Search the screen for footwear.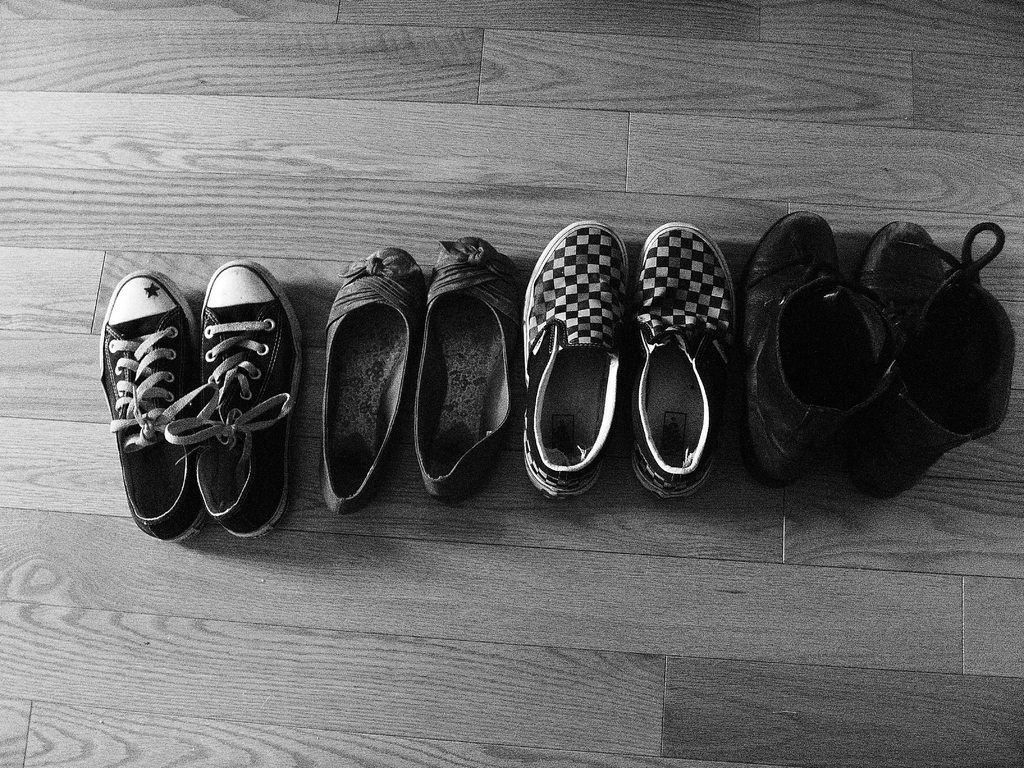
Found at {"x1": 627, "y1": 220, "x2": 737, "y2": 497}.
